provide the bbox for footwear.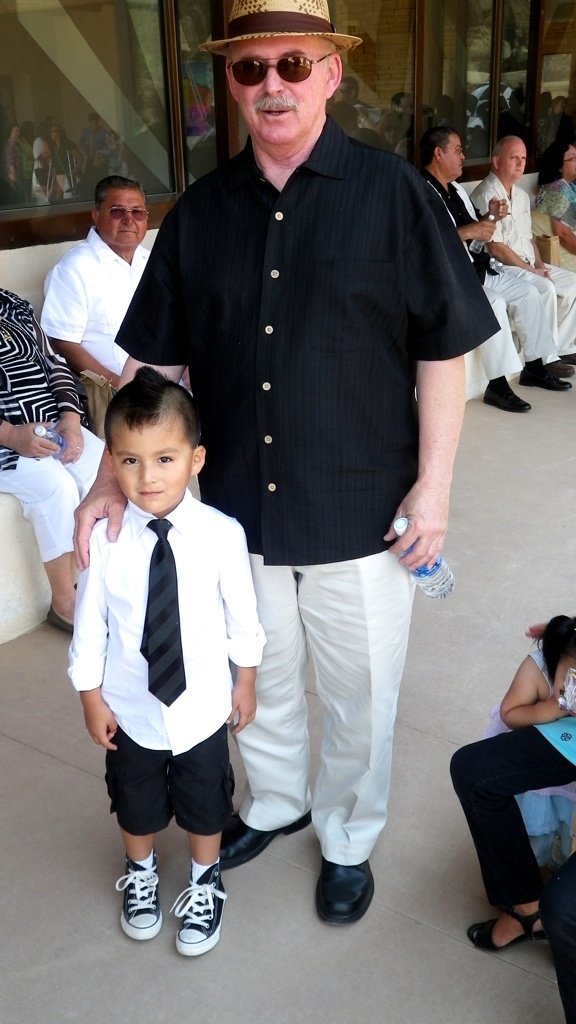
BBox(554, 355, 575, 369).
